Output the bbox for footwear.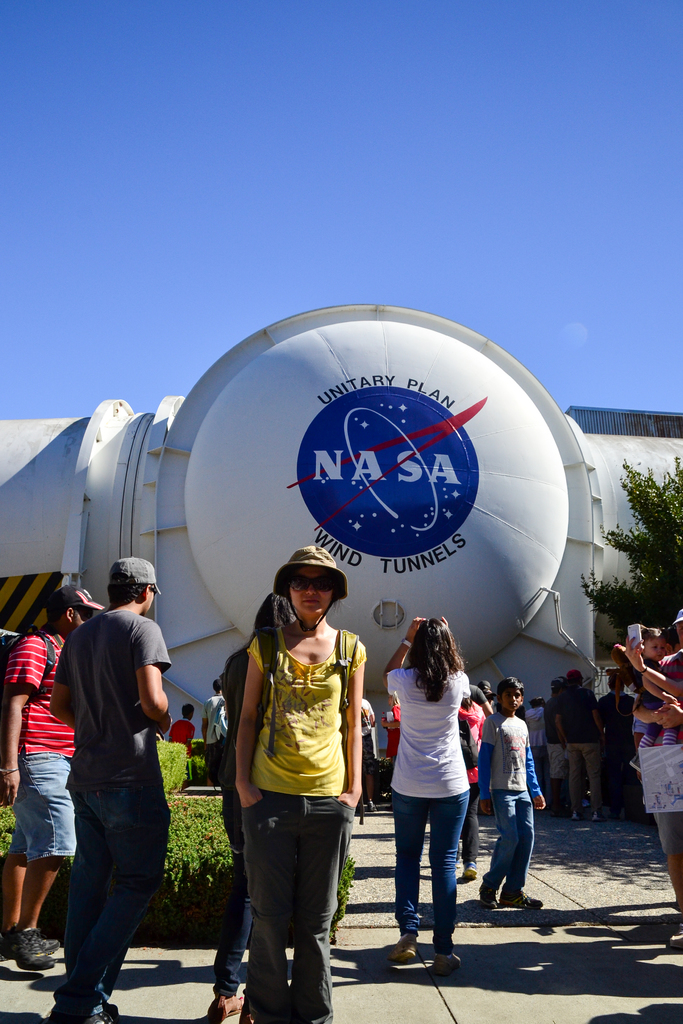
(x1=387, y1=934, x2=417, y2=963).
